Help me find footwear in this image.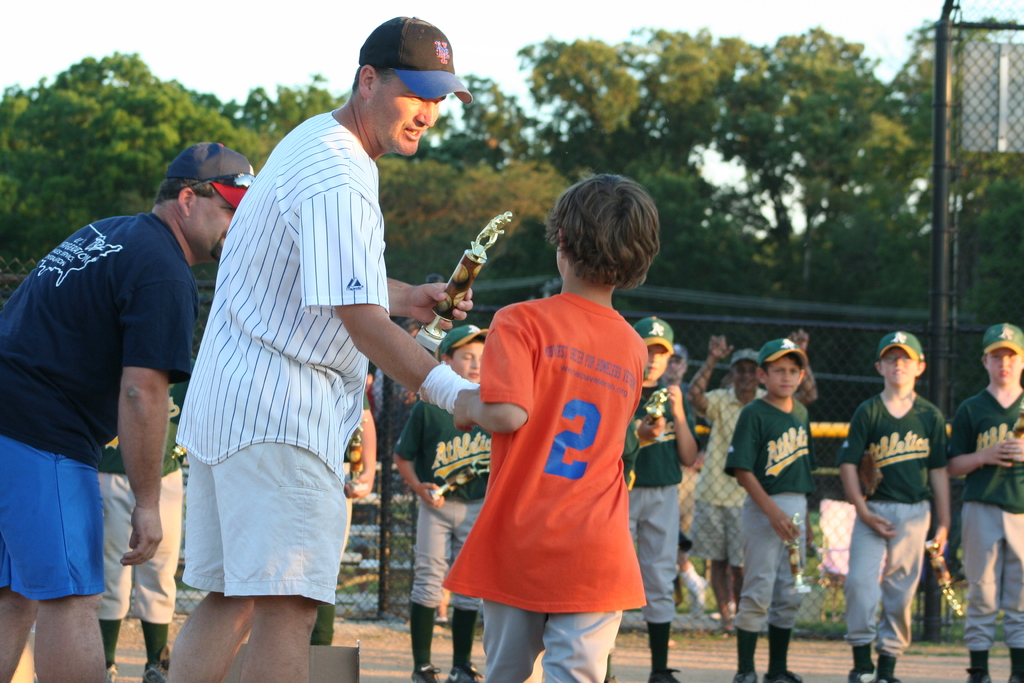
Found it: (648, 664, 684, 682).
